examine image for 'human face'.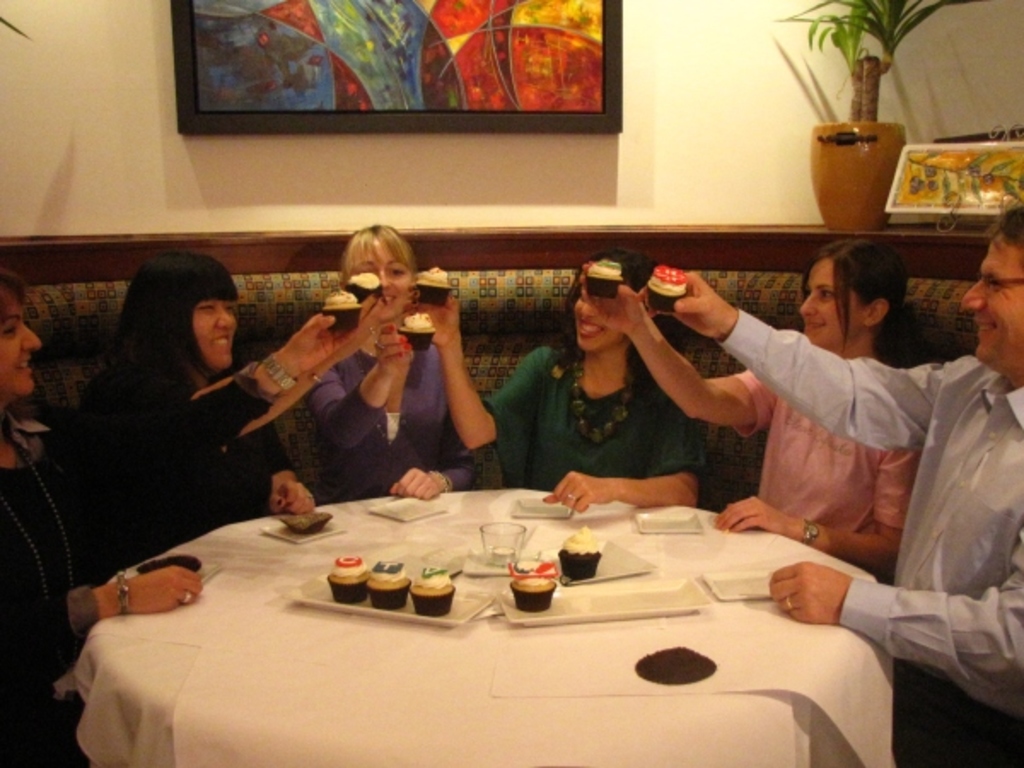
Examination result: crop(0, 280, 46, 404).
